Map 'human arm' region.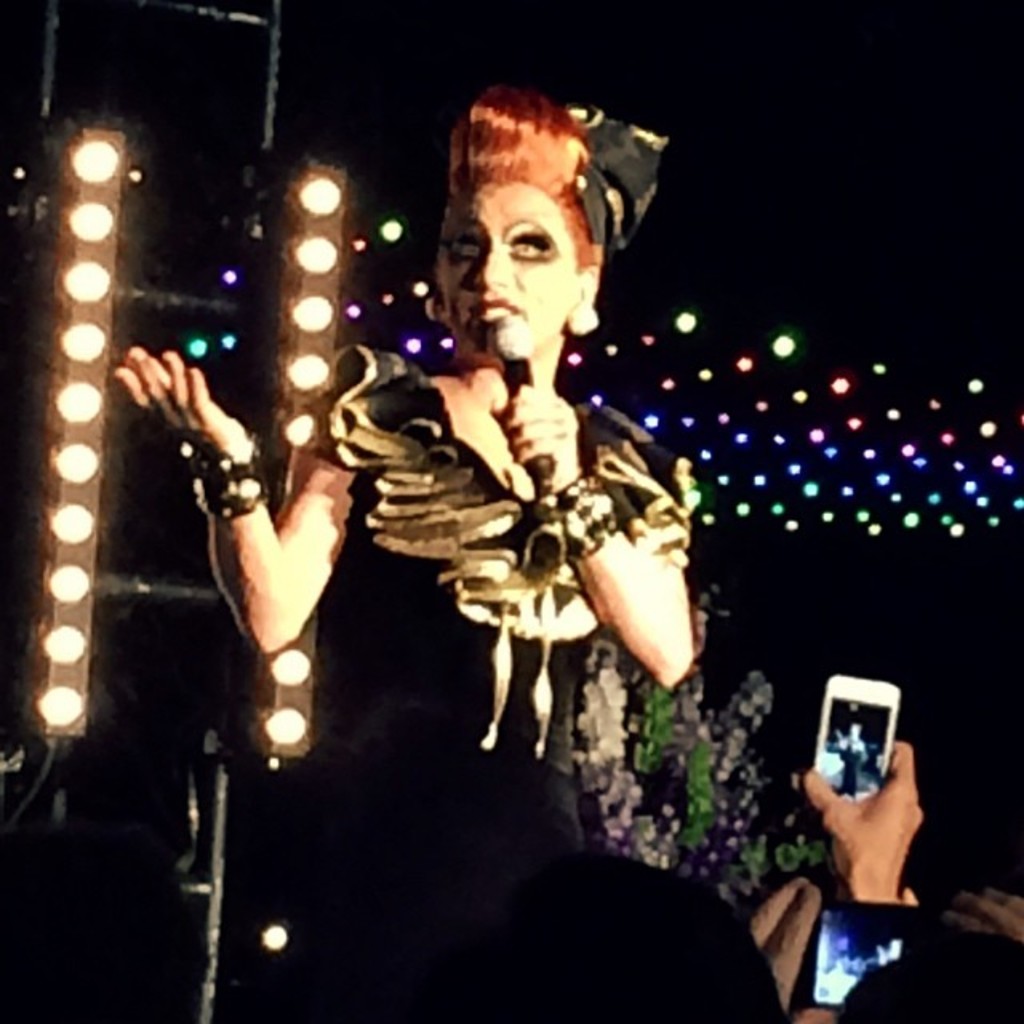
Mapped to [790,736,922,902].
